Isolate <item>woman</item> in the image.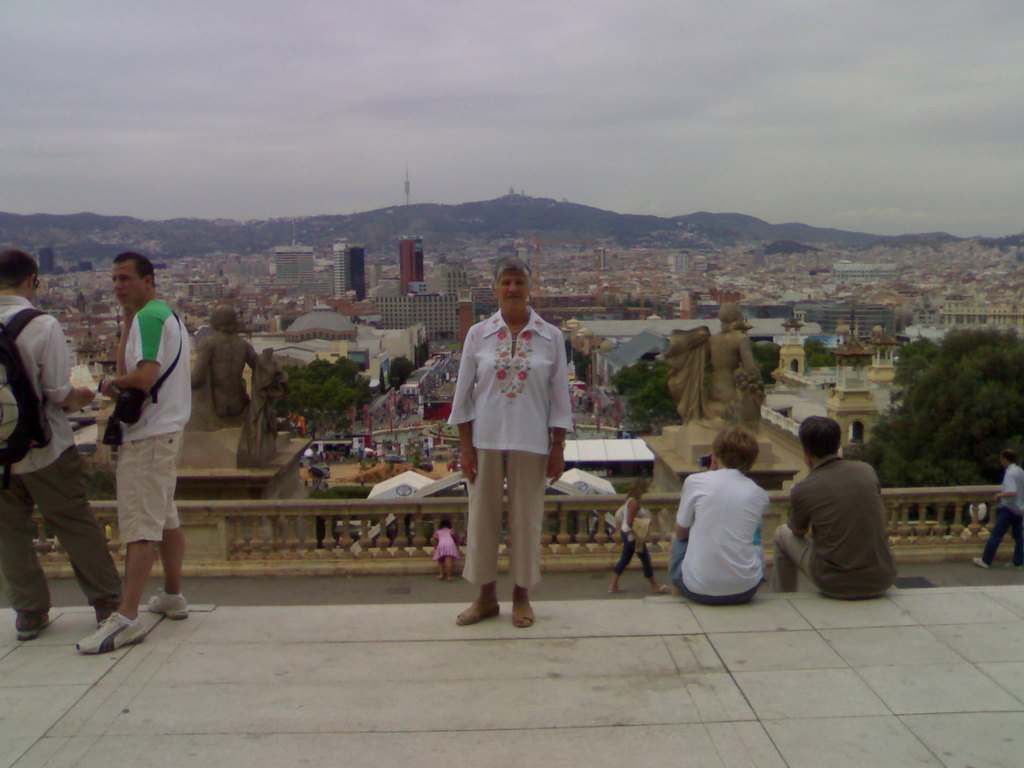
Isolated region: {"left": 445, "top": 254, "right": 573, "bottom": 627}.
